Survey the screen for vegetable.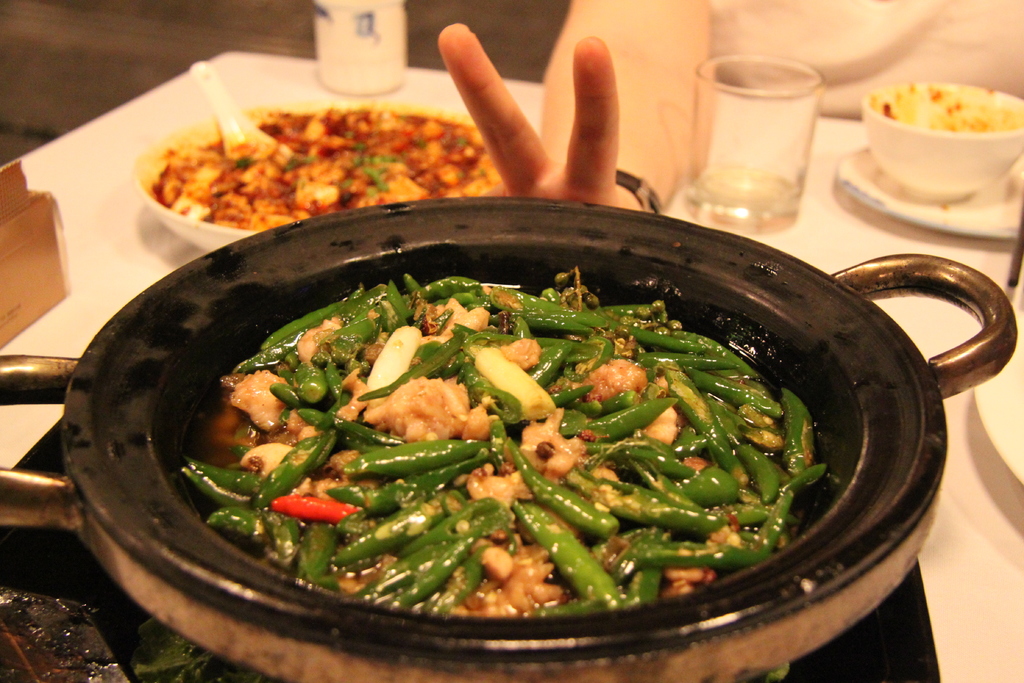
Survey found: pyautogui.locateOnScreen(406, 522, 473, 607).
